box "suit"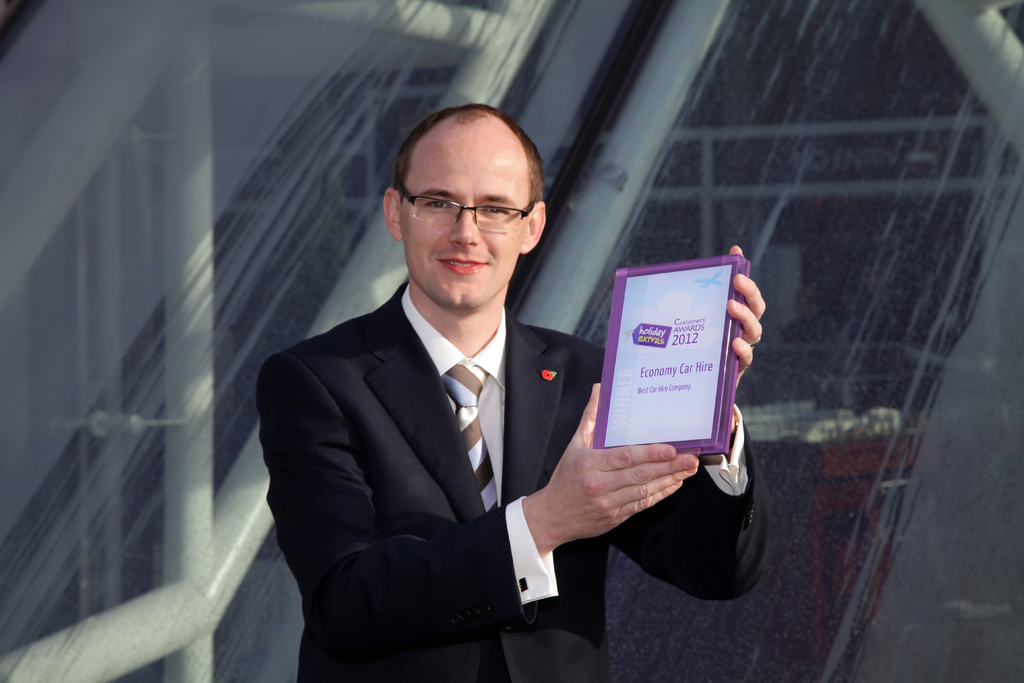
x1=261, y1=280, x2=777, y2=682
